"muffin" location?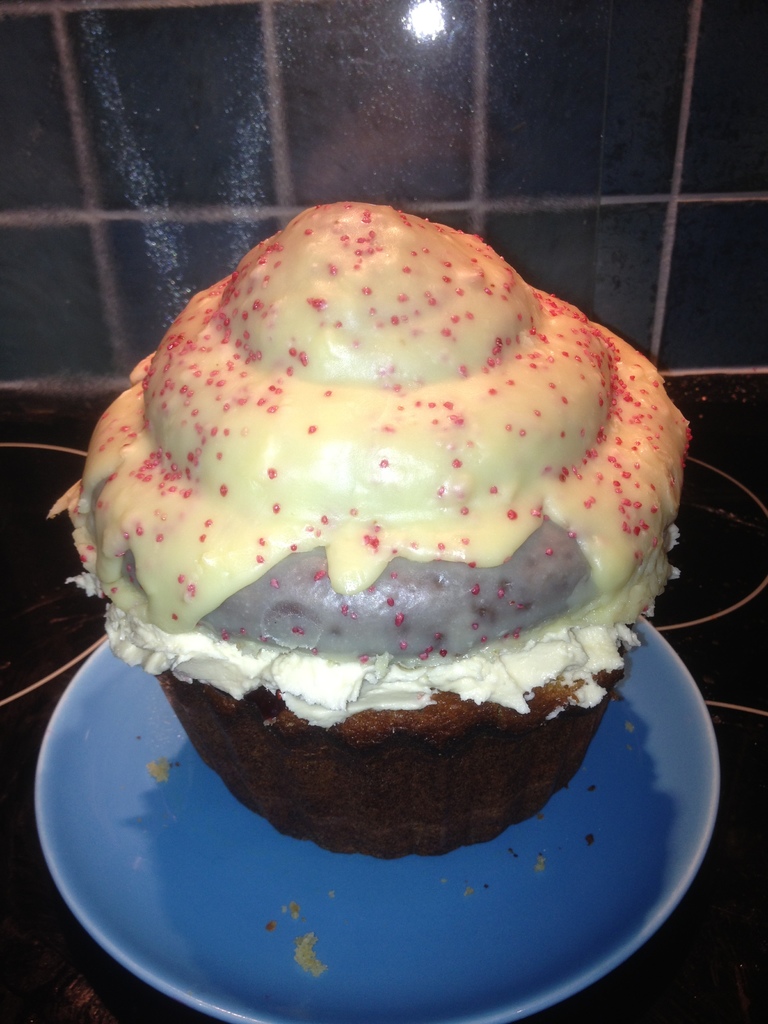
51 191 689 861
